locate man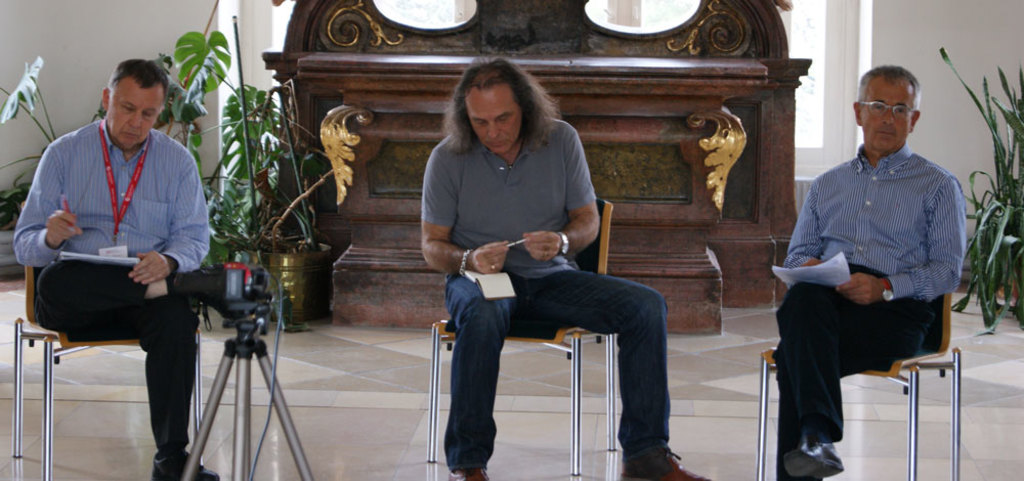
{"x1": 2, "y1": 52, "x2": 255, "y2": 480}
